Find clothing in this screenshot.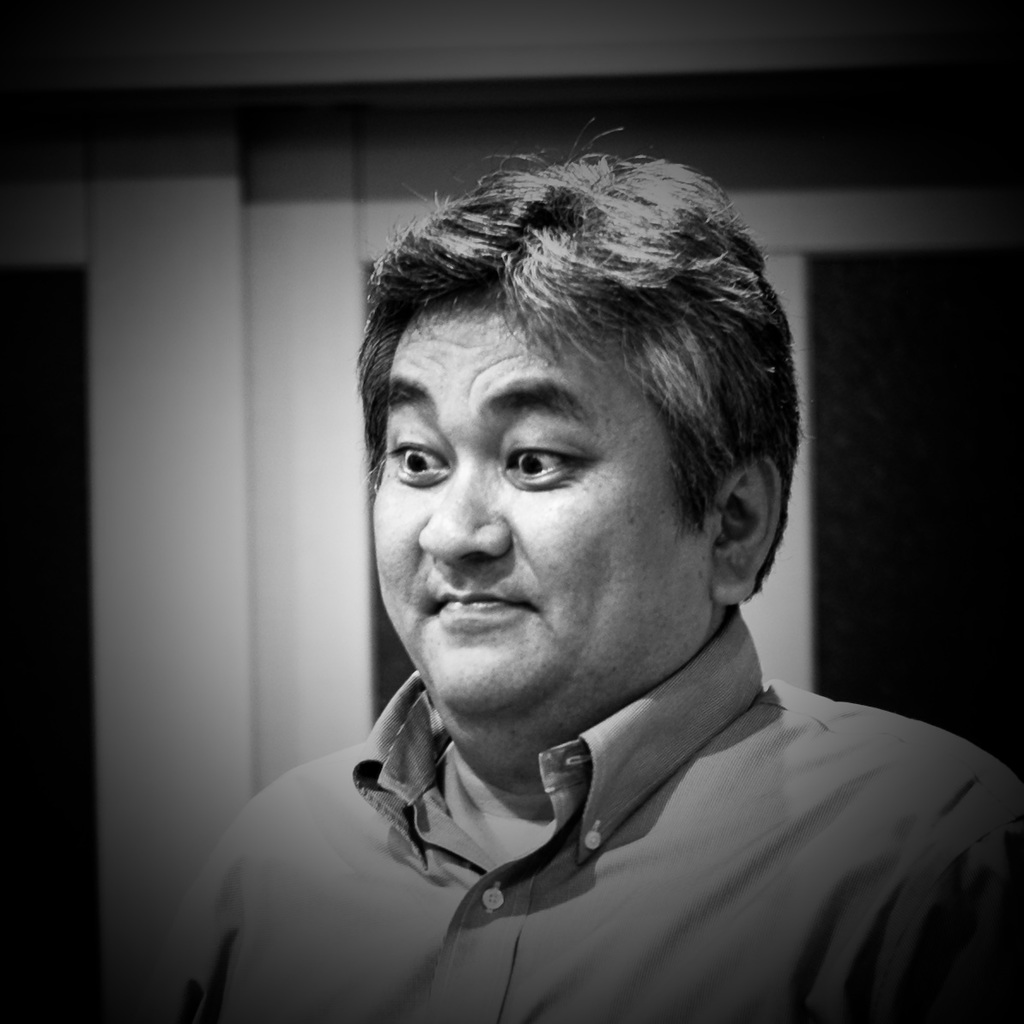
The bounding box for clothing is crop(177, 589, 1023, 1003).
